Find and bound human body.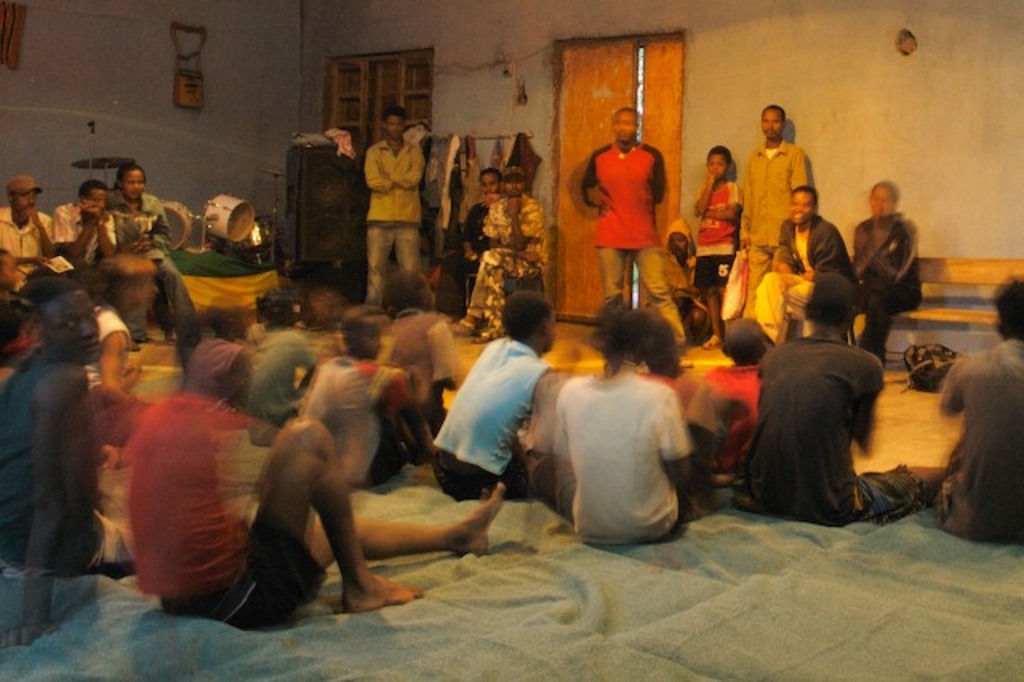
Bound: <region>54, 181, 131, 299</region>.
